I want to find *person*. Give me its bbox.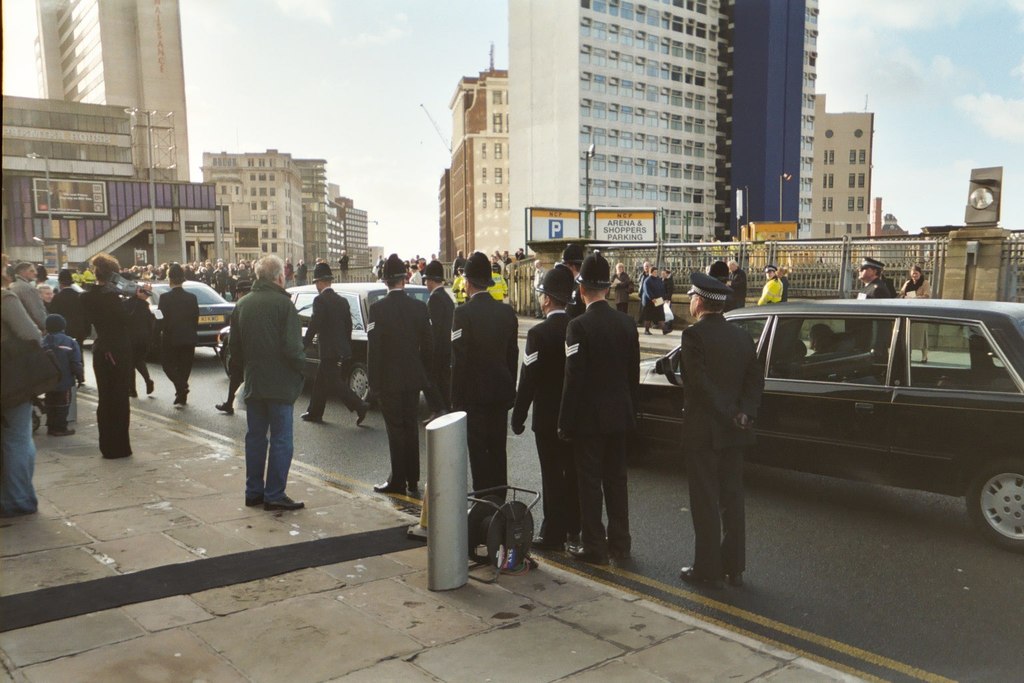
160,262,202,412.
